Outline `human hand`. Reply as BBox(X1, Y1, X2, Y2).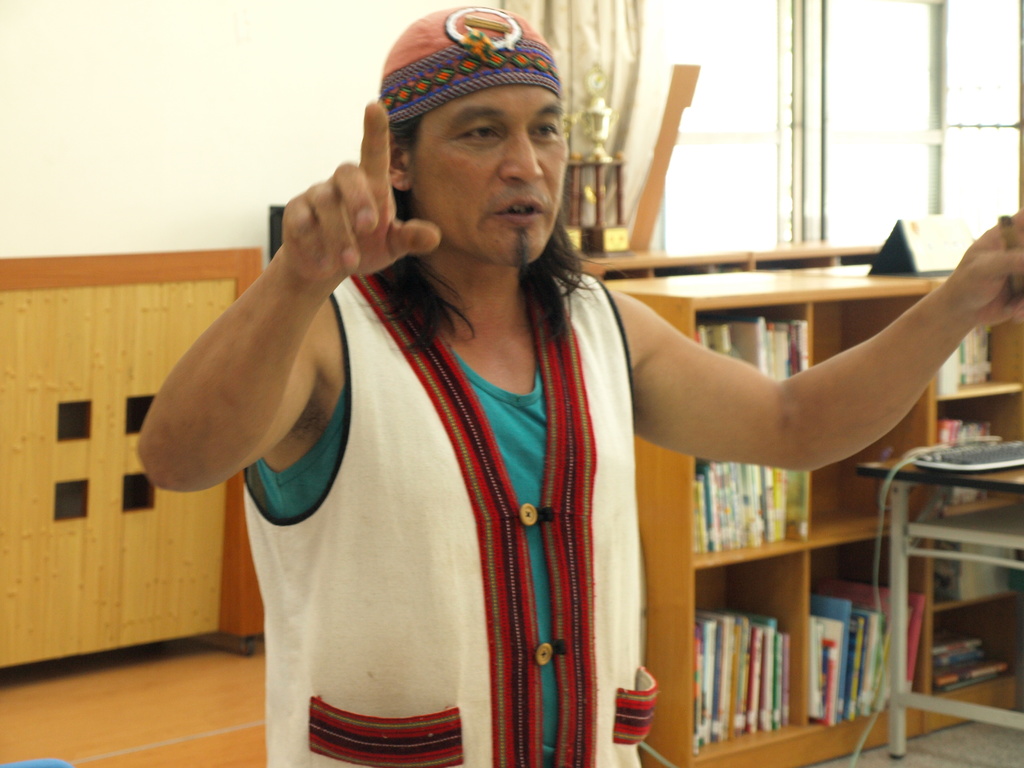
BBox(246, 163, 435, 291).
